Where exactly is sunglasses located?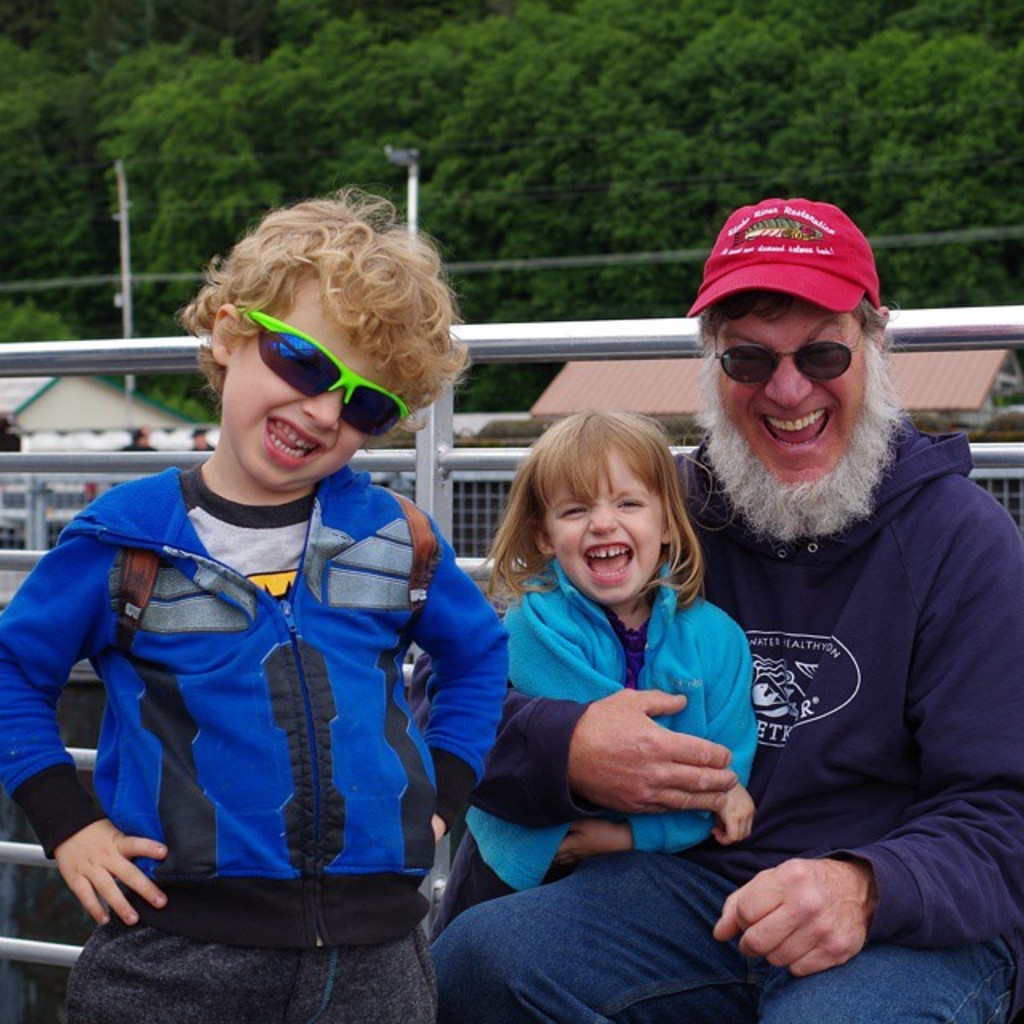
Its bounding box is 712/331/872/387.
